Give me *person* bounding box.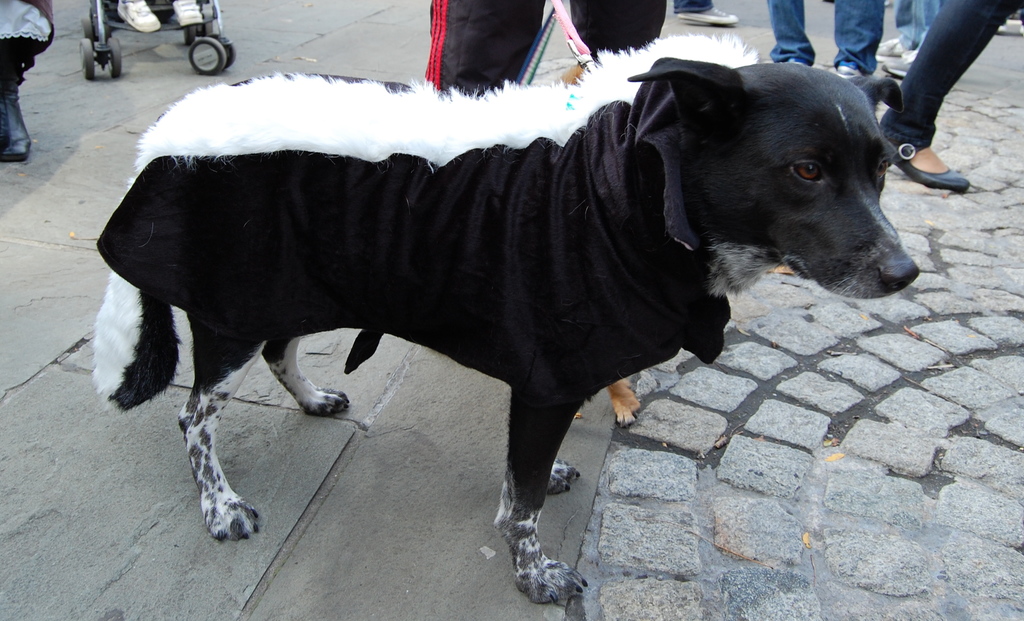
(769, 0, 884, 74).
